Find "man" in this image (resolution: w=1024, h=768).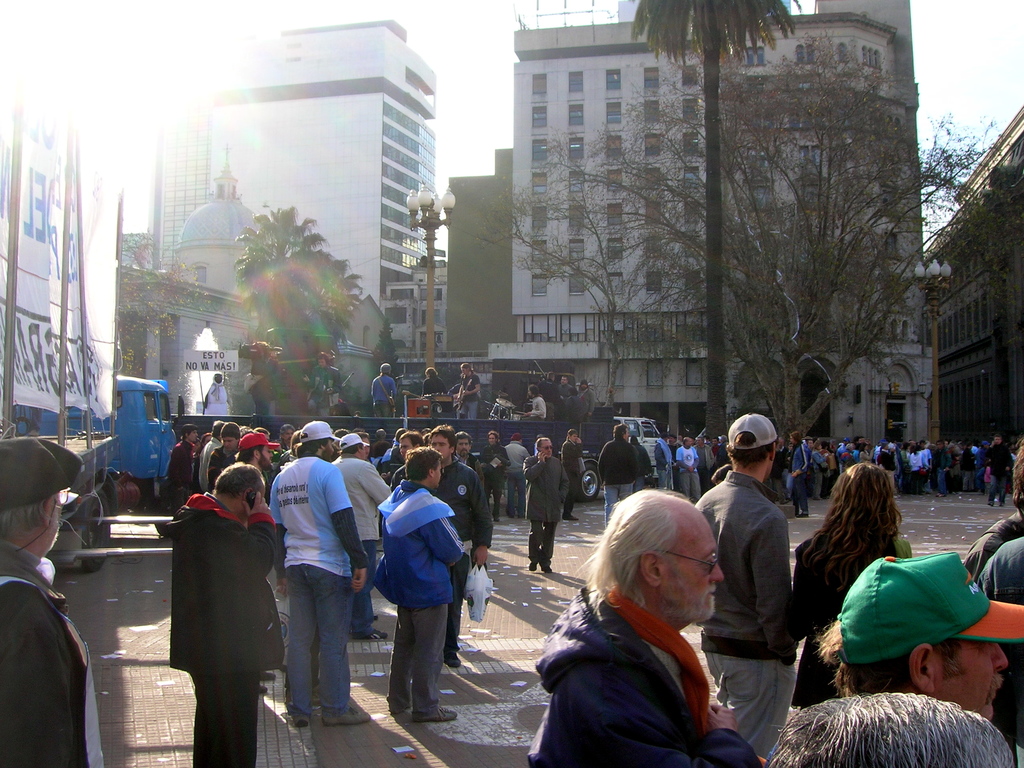
159:458:276:767.
